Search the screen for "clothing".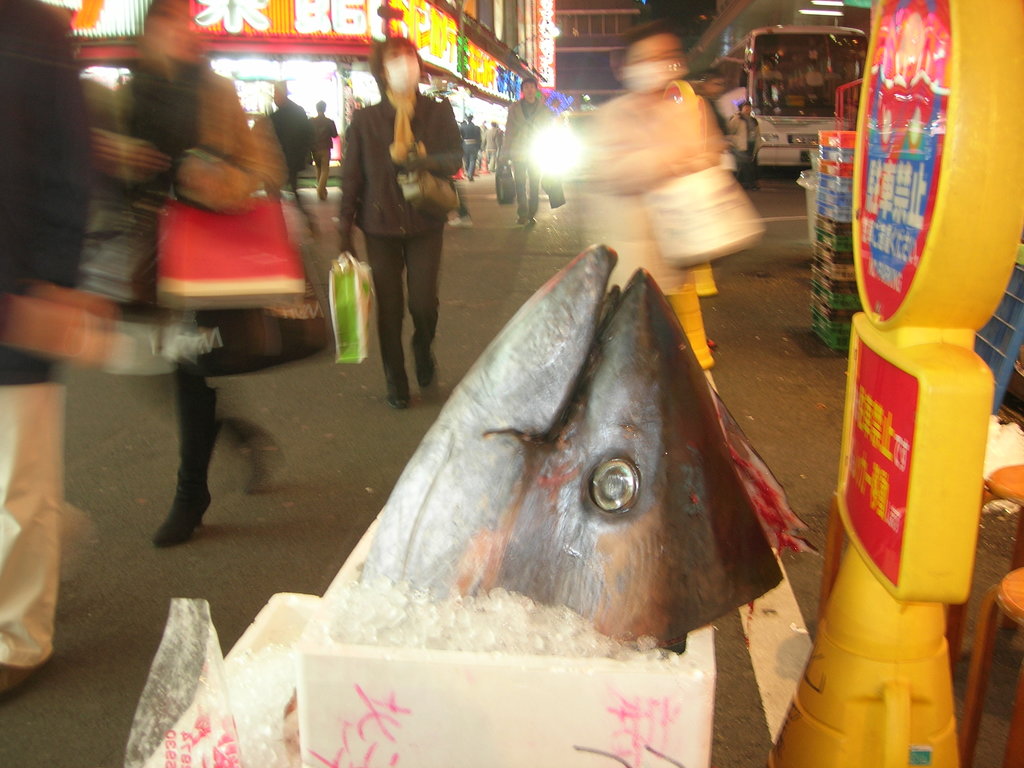
Found at <box>495,101,552,224</box>.
